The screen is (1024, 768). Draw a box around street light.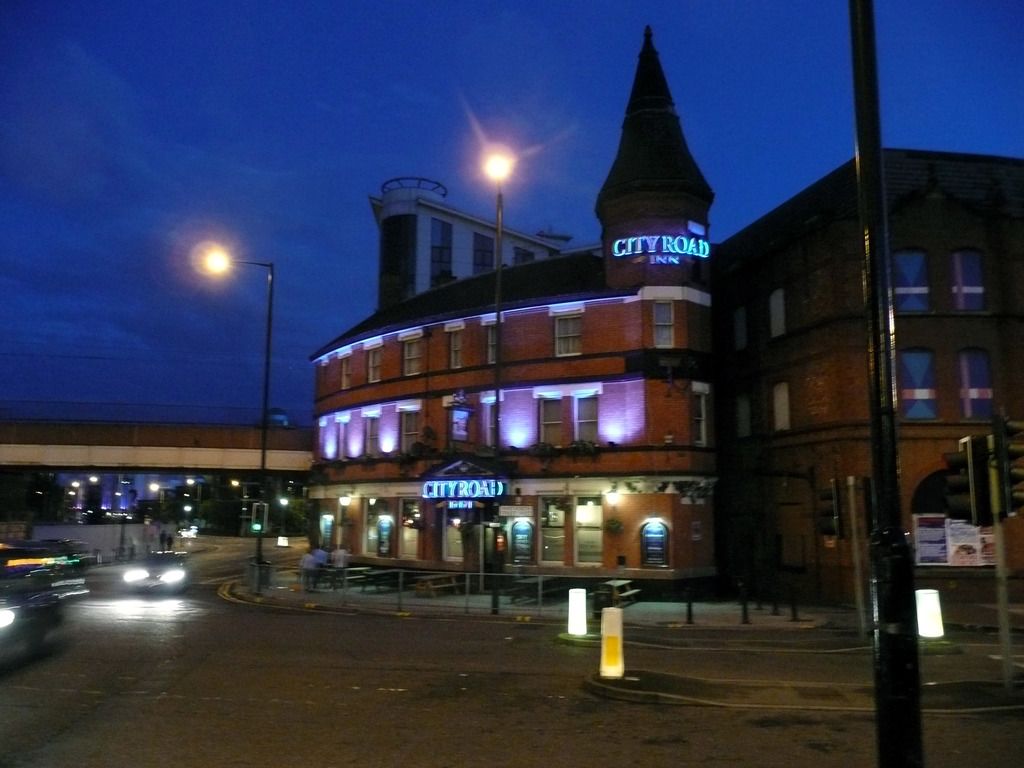
l=154, t=209, r=284, b=479.
